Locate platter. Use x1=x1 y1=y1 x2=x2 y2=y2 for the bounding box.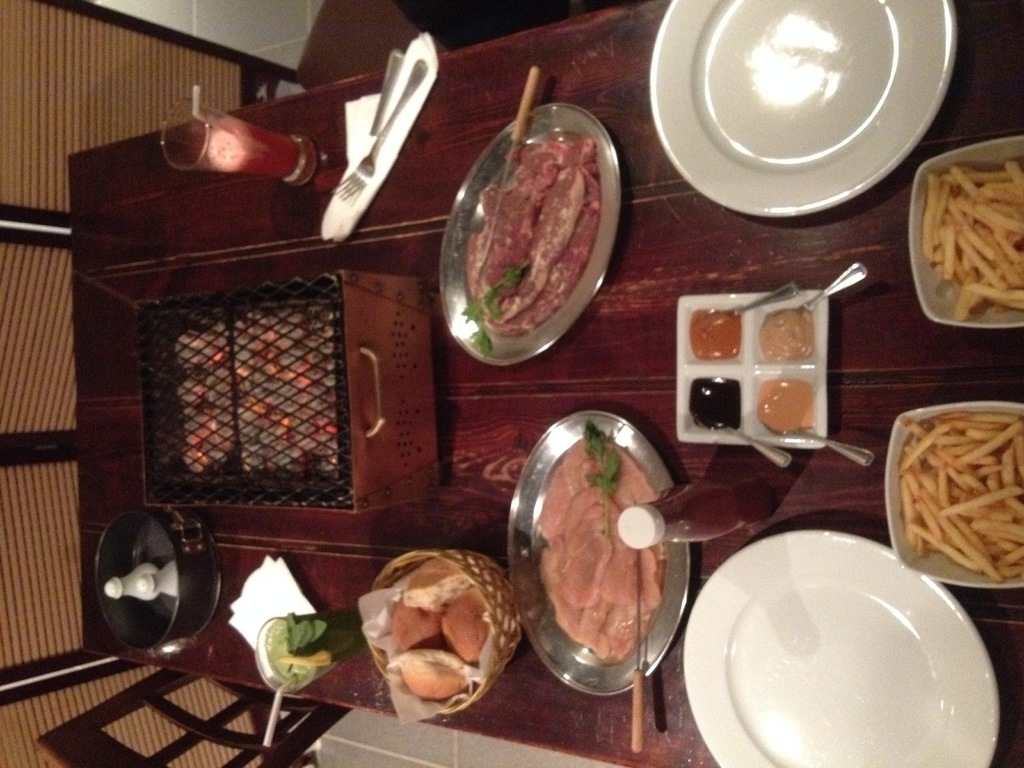
x1=684 y1=529 x2=1001 y2=767.
